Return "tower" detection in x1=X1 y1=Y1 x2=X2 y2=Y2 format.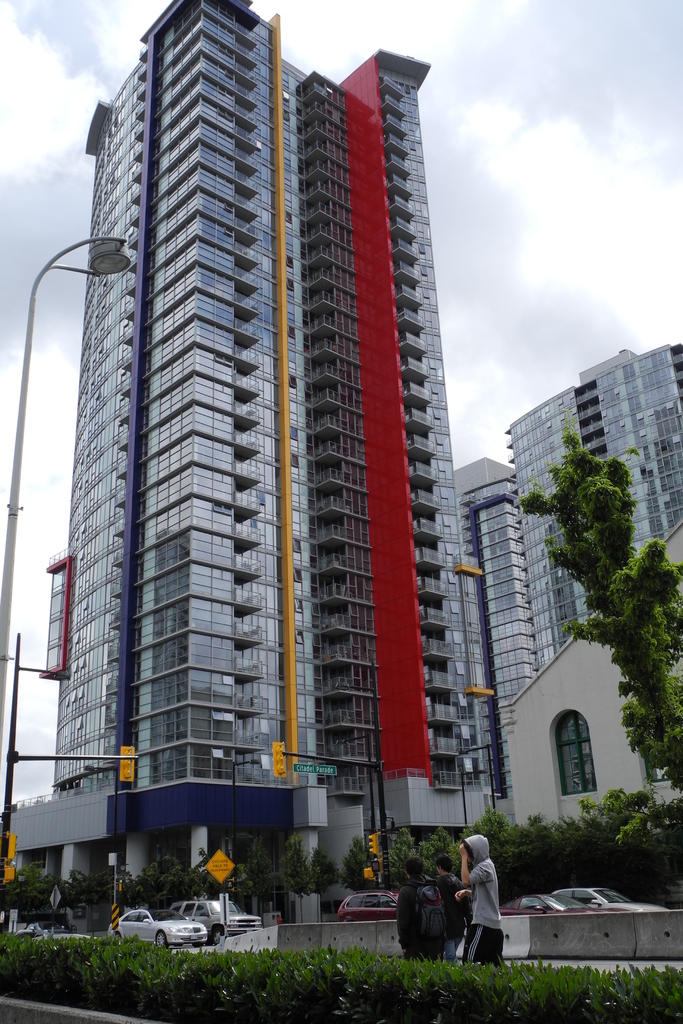
x1=456 y1=449 x2=541 y2=781.
